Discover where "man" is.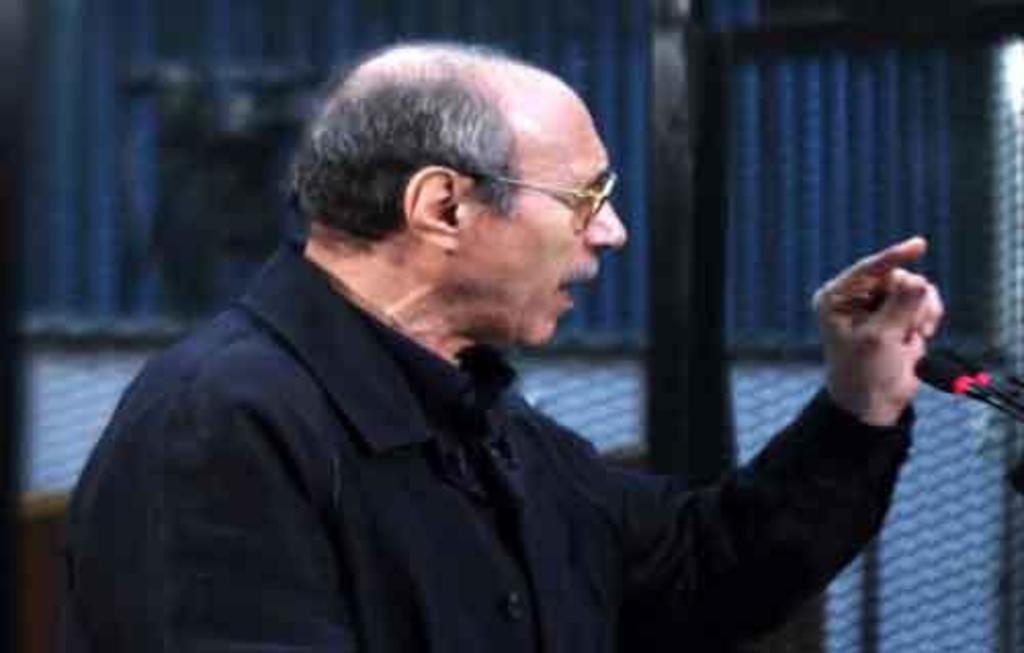
Discovered at detection(92, 49, 944, 645).
